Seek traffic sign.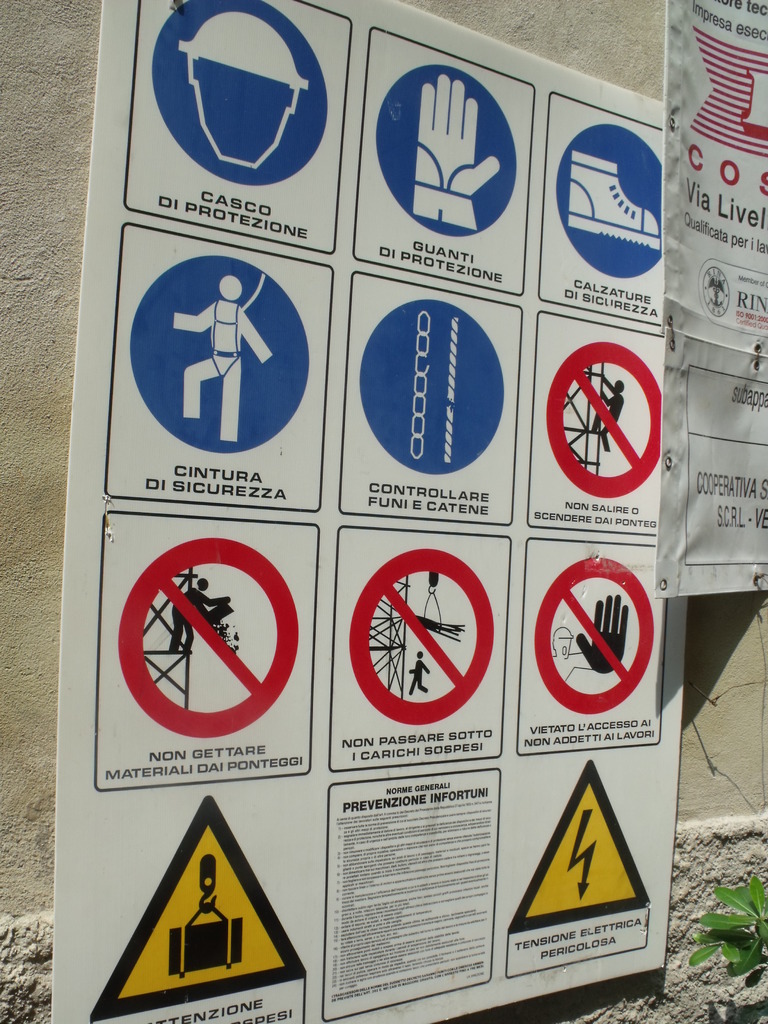
<region>44, 0, 689, 1023</region>.
